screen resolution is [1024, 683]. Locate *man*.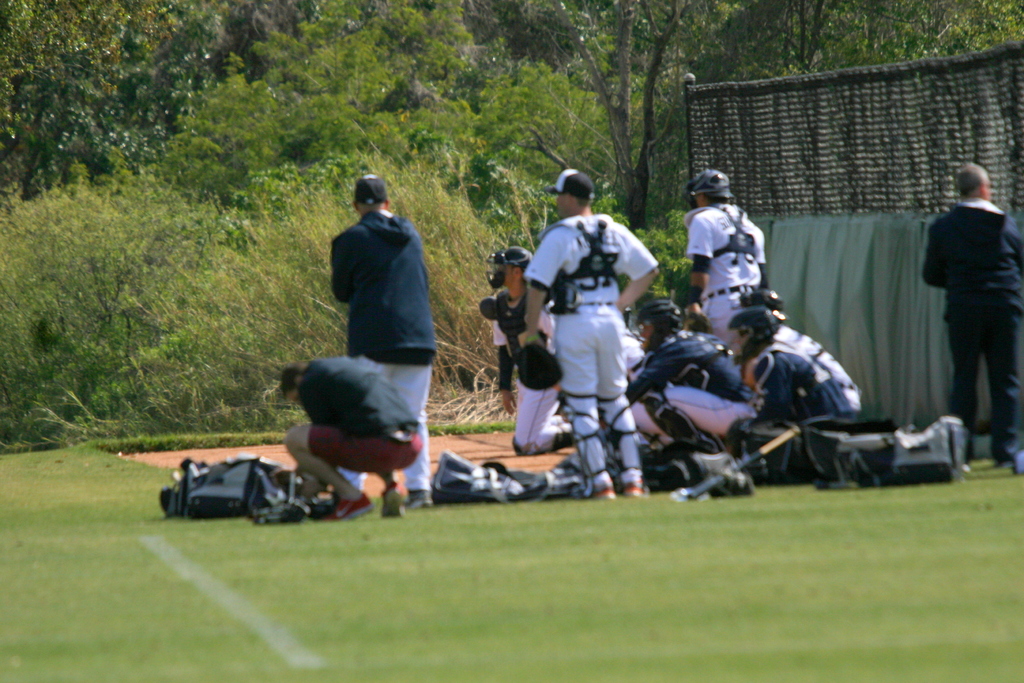
left=729, top=282, right=876, bottom=420.
